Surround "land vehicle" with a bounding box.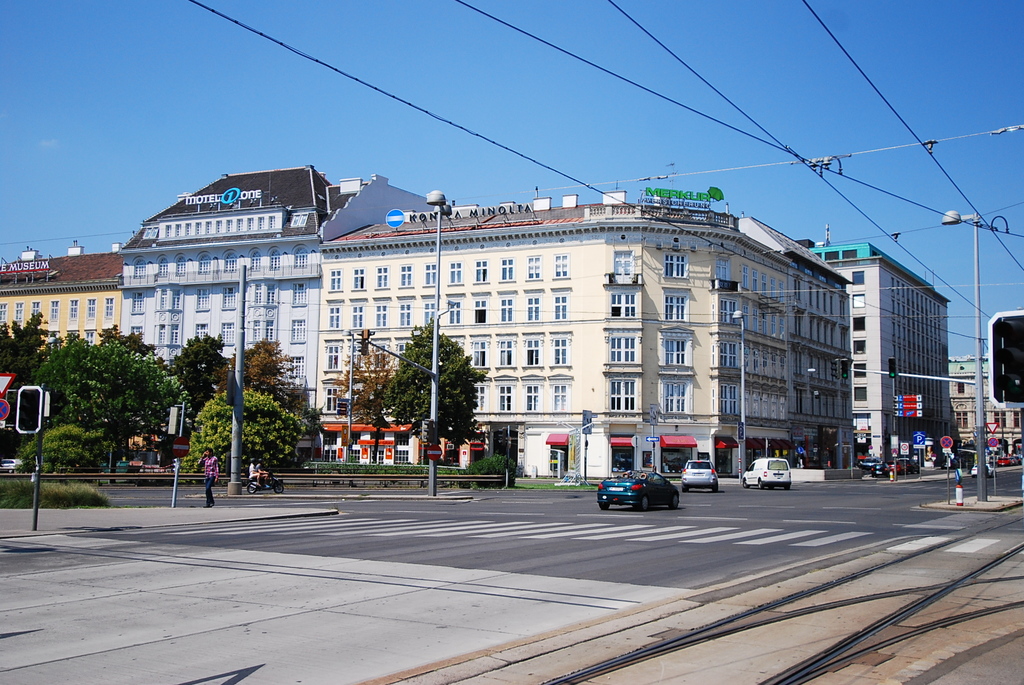
bbox=(744, 460, 790, 486).
